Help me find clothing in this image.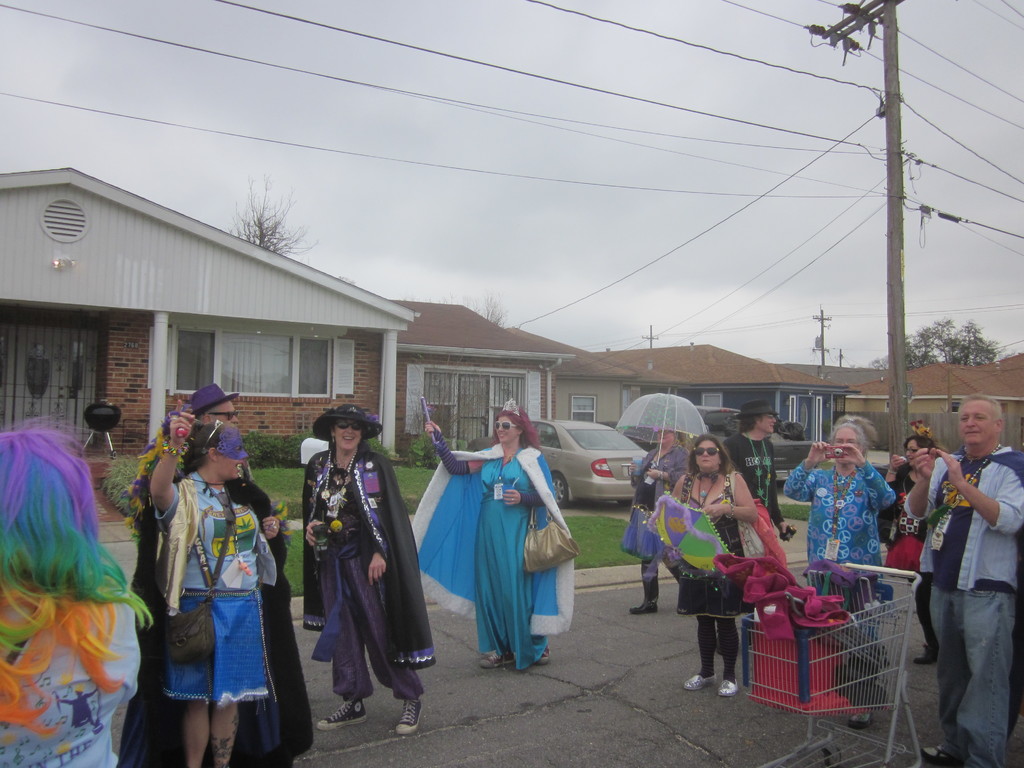
Found it: [781,452,895,584].
